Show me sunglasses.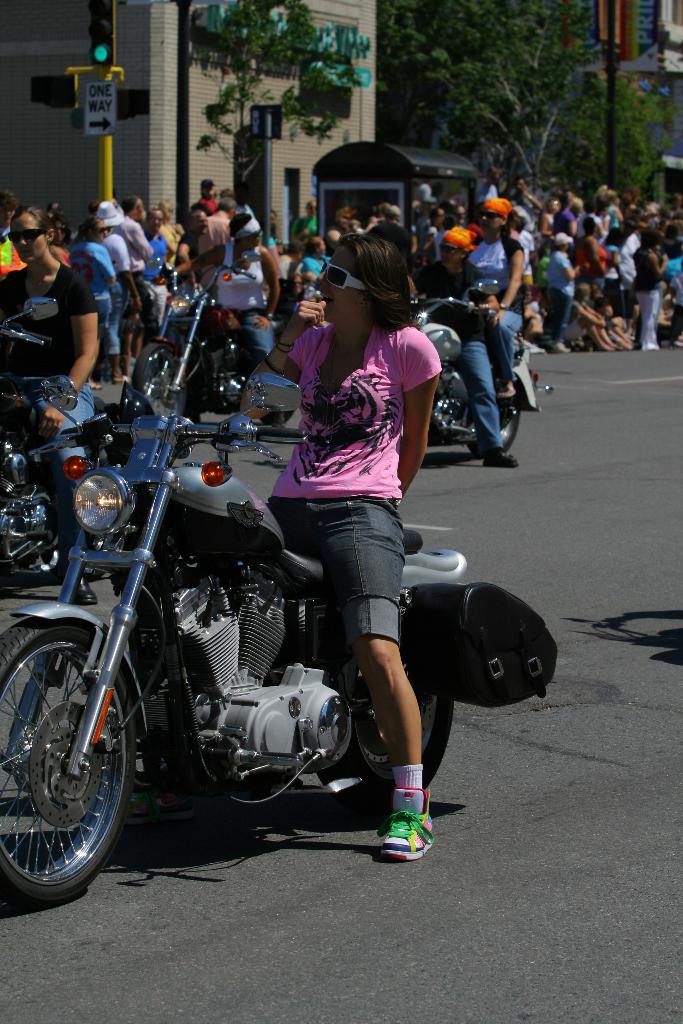
sunglasses is here: 6/227/52/243.
